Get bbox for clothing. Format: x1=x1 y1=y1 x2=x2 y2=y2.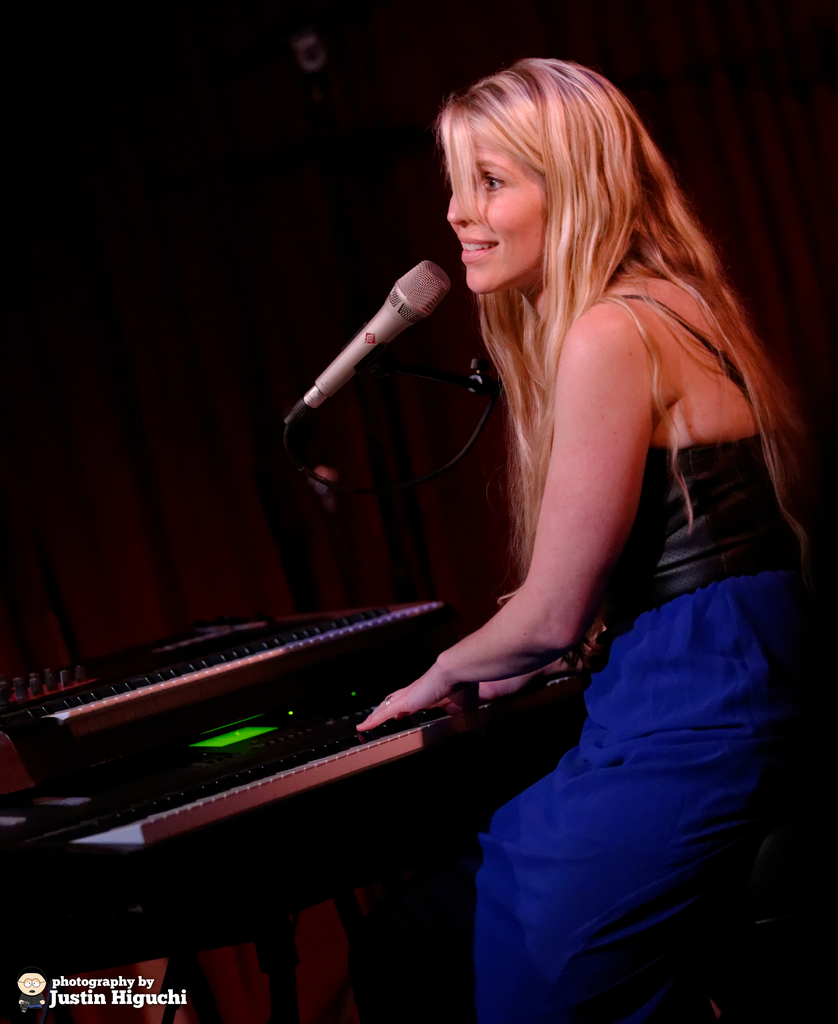
x1=462 y1=276 x2=837 y2=1023.
